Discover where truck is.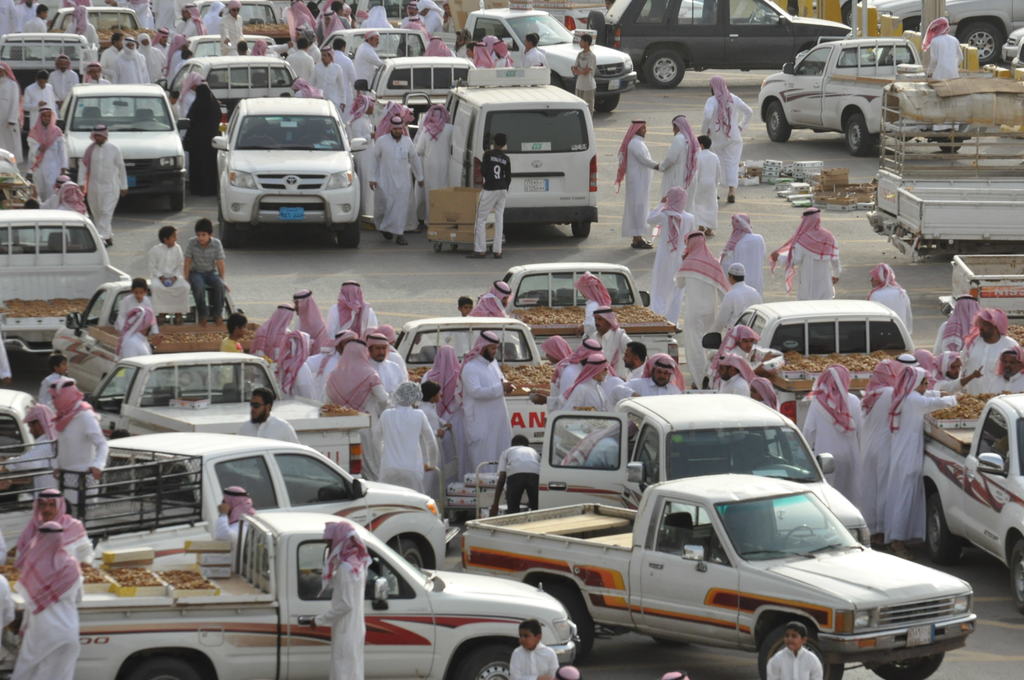
Discovered at x1=918, y1=391, x2=1023, y2=606.
